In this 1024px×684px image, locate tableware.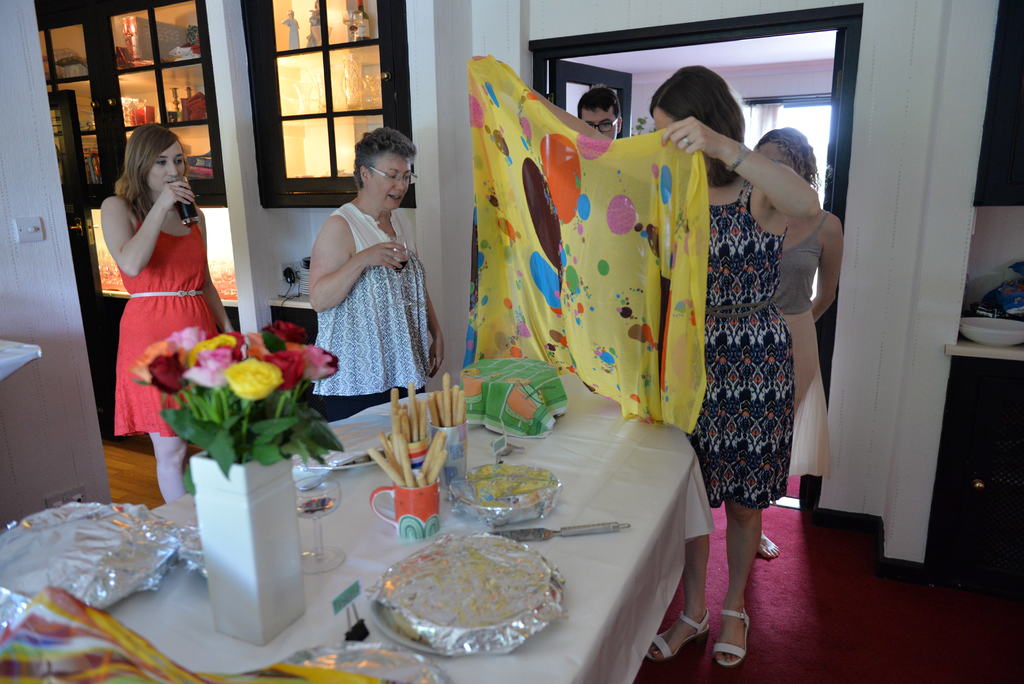
Bounding box: 291:474:343:574.
